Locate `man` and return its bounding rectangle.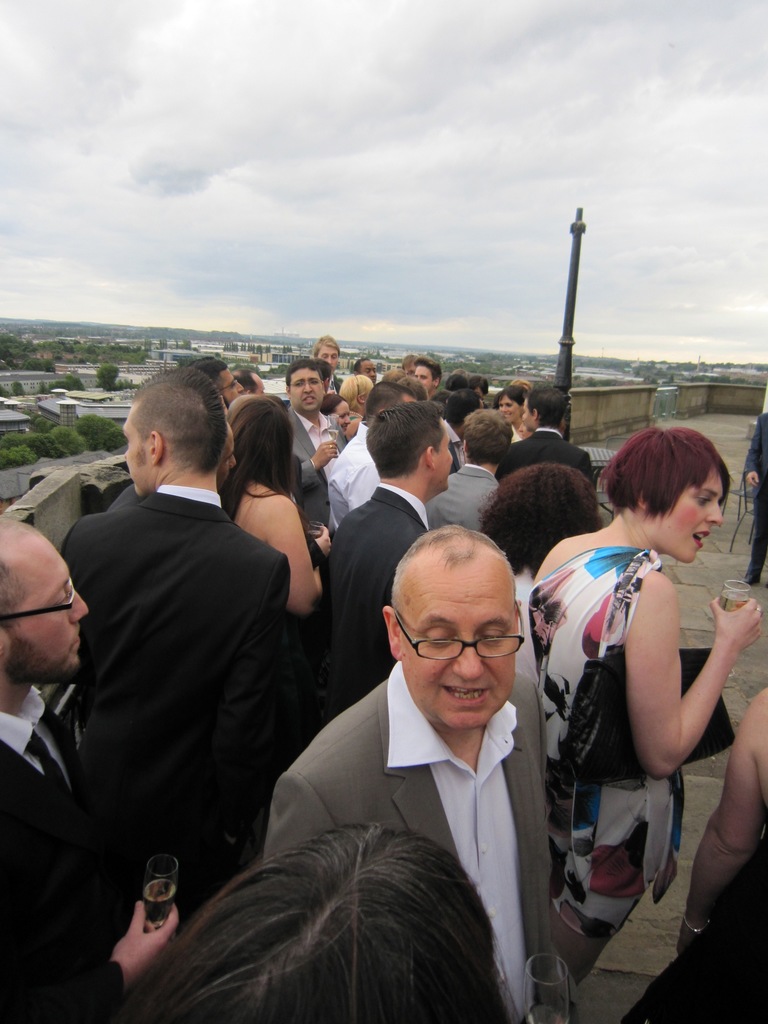
323/400/431/717.
